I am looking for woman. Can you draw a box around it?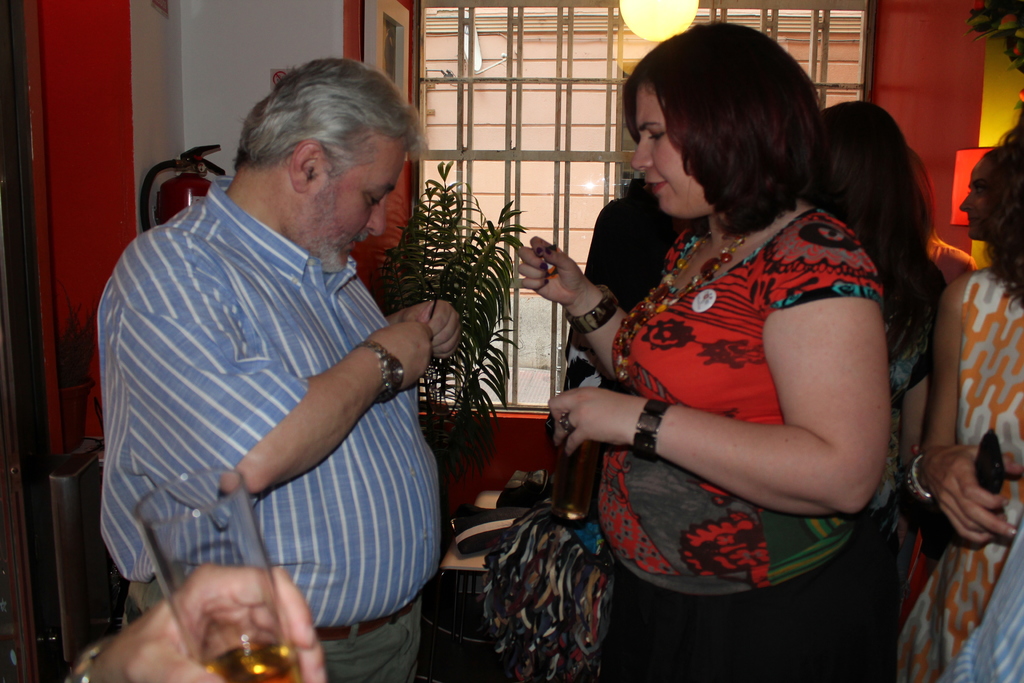
Sure, the bounding box is select_region(890, 95, 1023, 682).
